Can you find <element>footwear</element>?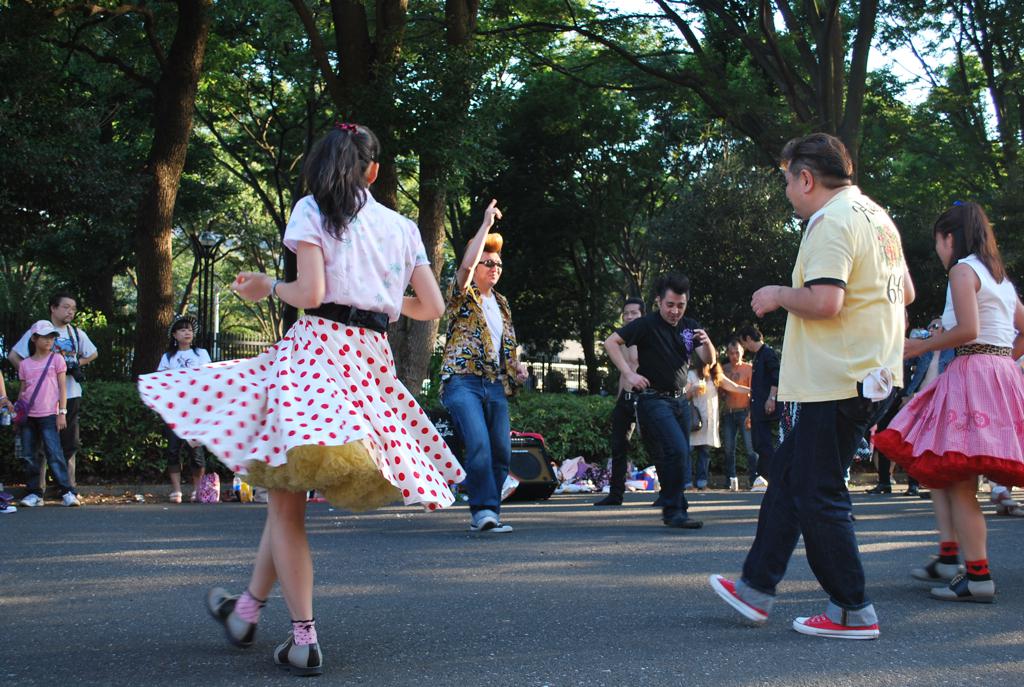
Yes, bounding box: detection(698, 482, 708, 491).
